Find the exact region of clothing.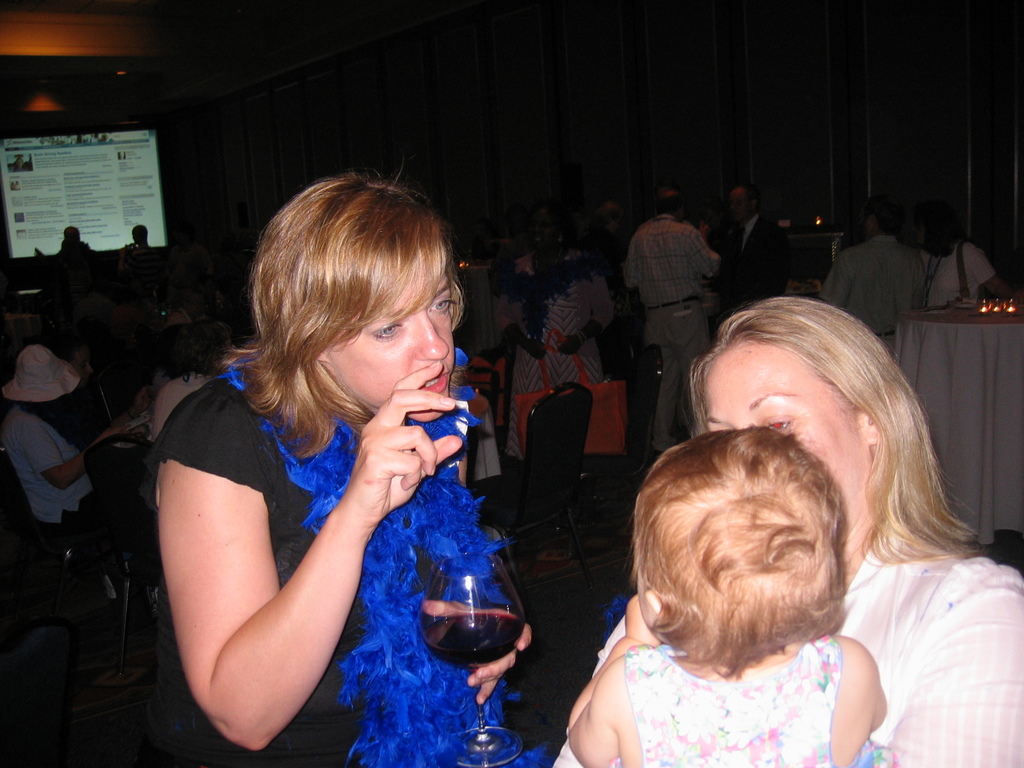
Exact region: {"x1": 913, "y1": 248, "x2": 996, "y2": 308}.
